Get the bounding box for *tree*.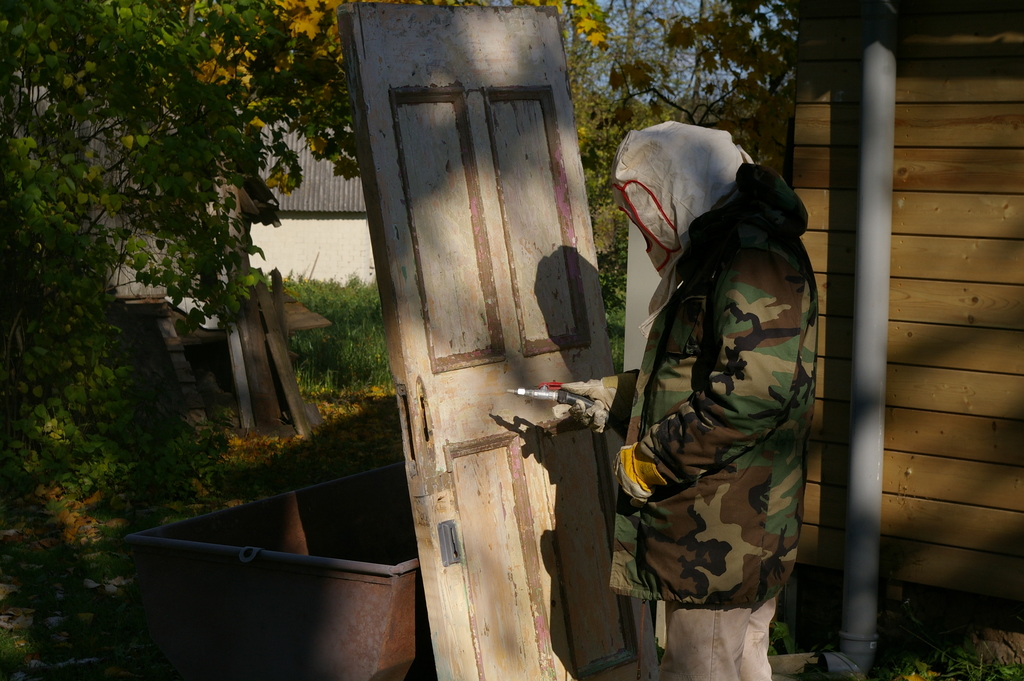
detection(551, 0, 606, 109).
